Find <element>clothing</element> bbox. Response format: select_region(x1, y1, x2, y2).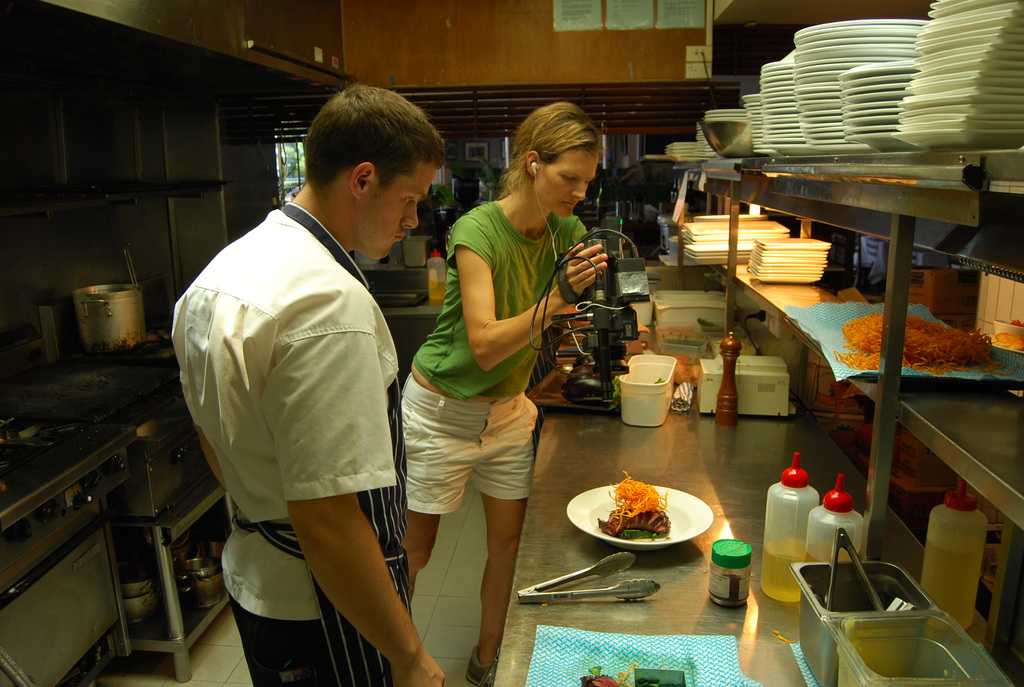
select_region(169, 198, 413, 686).
